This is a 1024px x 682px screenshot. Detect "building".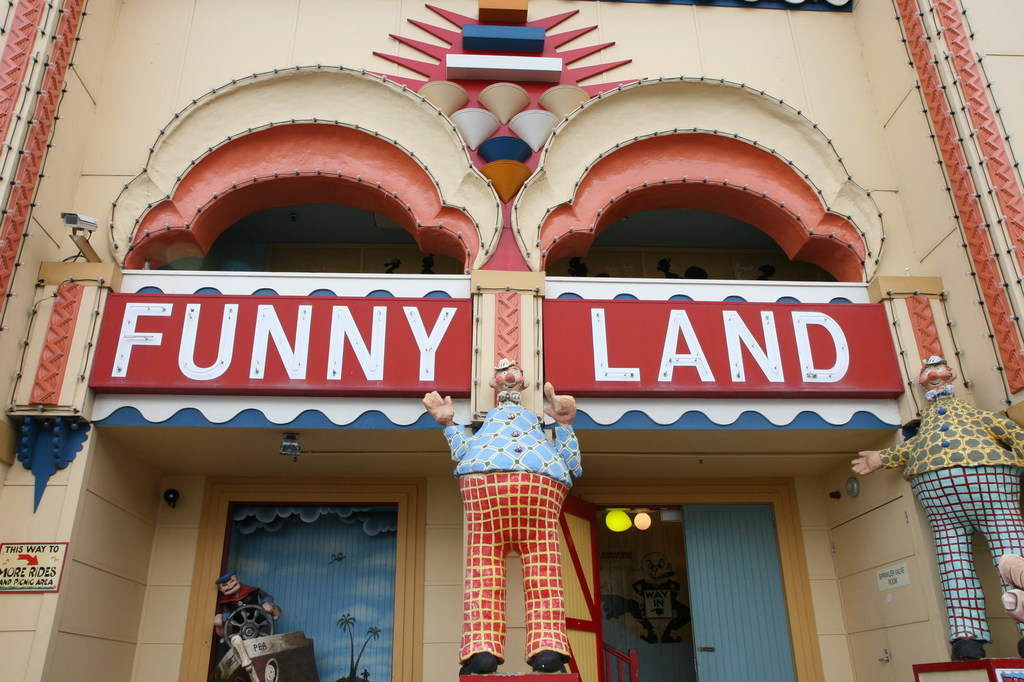
x1=0 y1=0 x2=1023 y2=681.
